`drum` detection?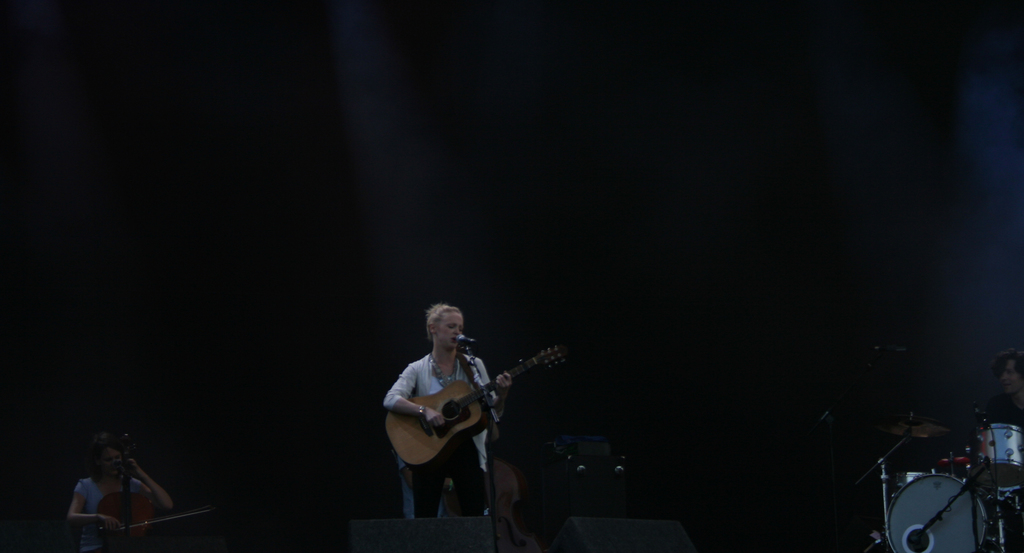
locate(973, 424, 1023, 494)
